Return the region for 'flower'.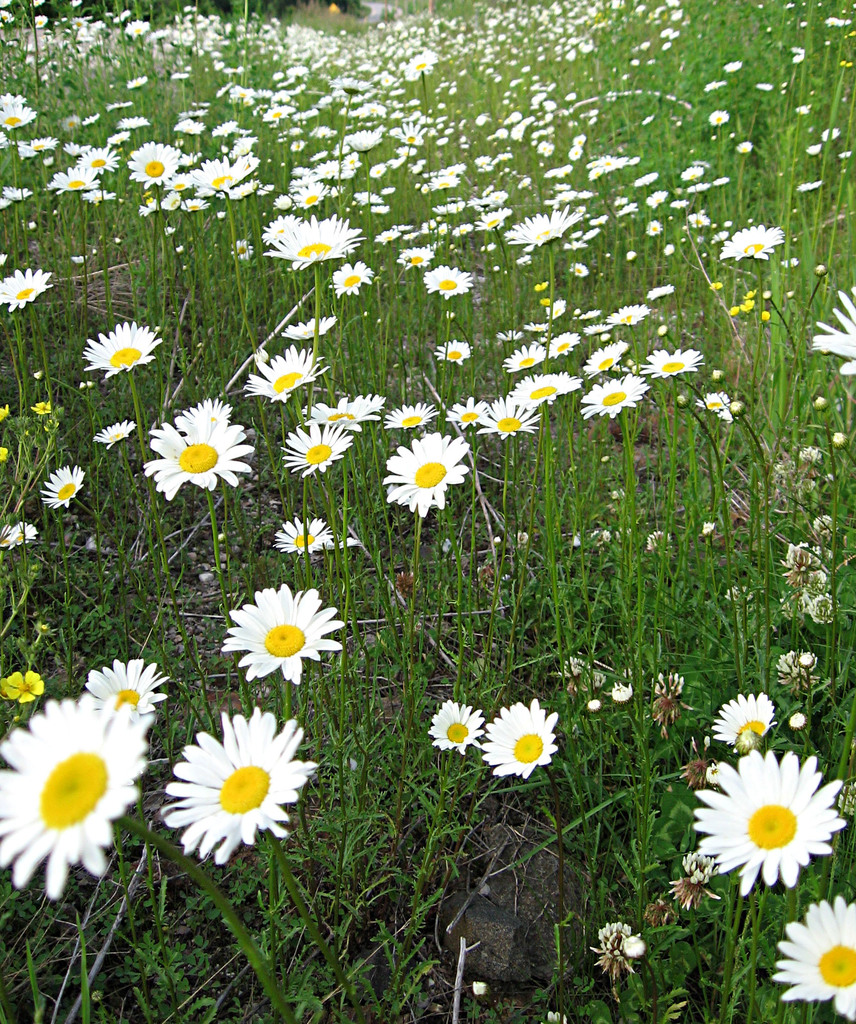
x1=825, y1=17, x2=849, y2=31.
